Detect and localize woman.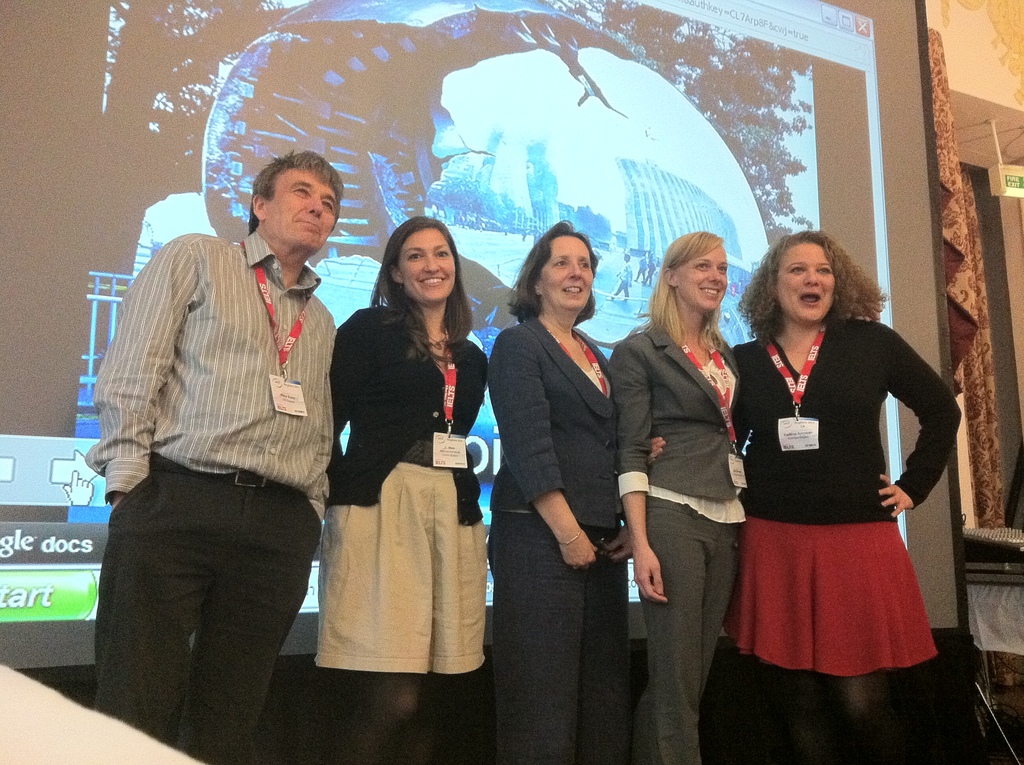
Localized at {"left": 643, "top": 234, "right": 967, "bottom": 764}.
